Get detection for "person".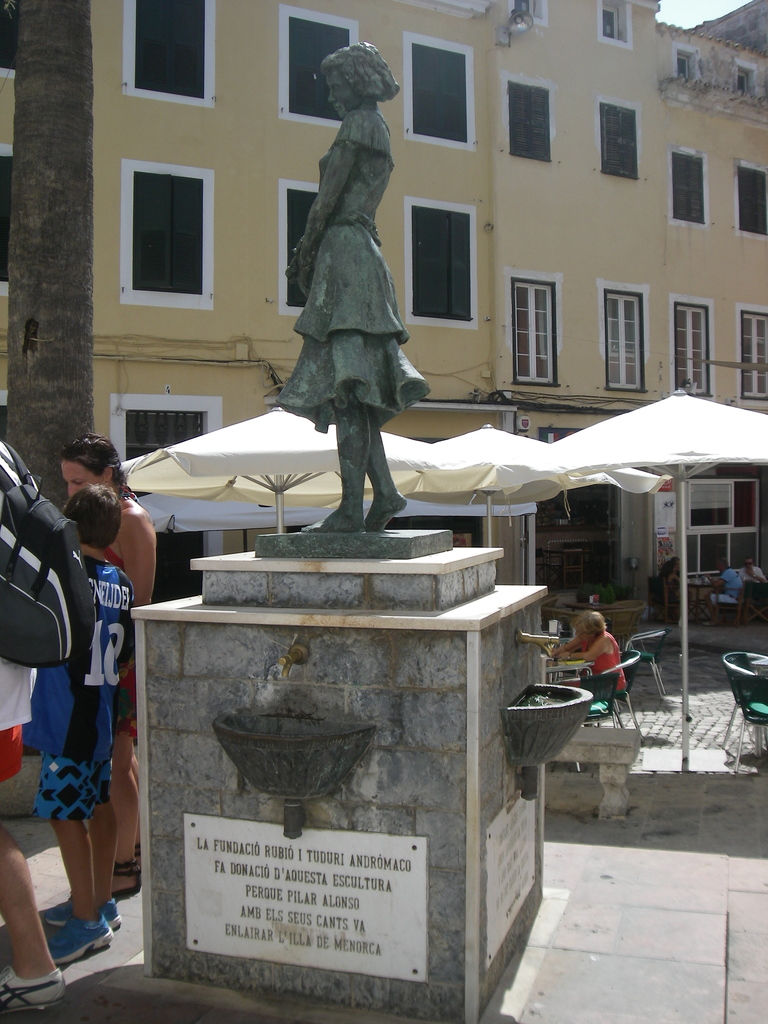
Detection: [x1=716, y1=566, x2=743, y2=602].
